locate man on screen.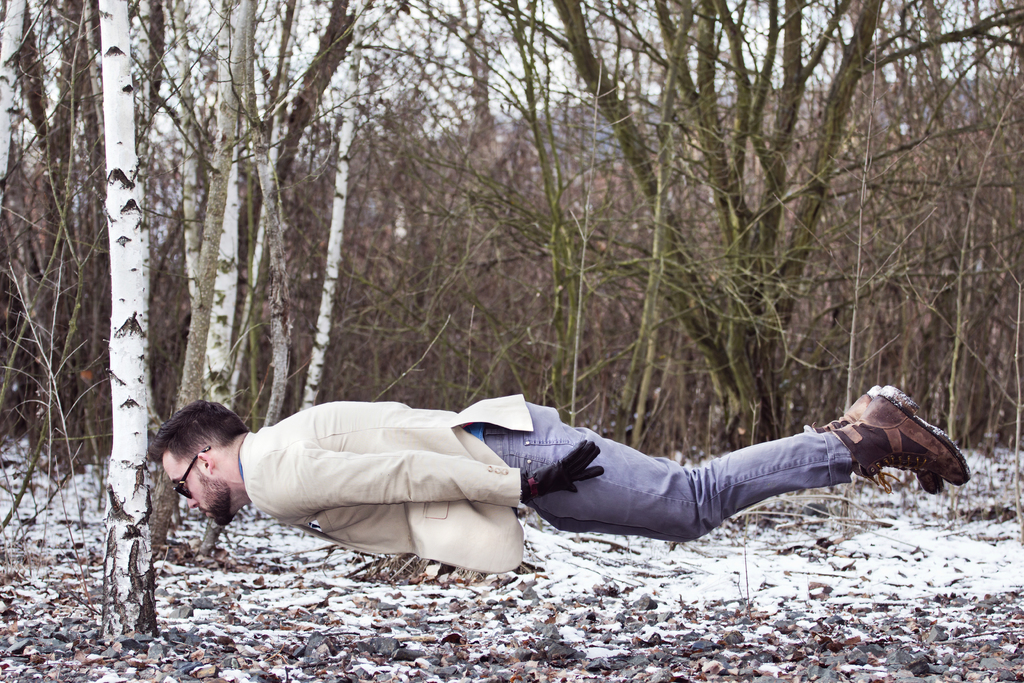
On screen at bbox(136, 365, 974, 599).
